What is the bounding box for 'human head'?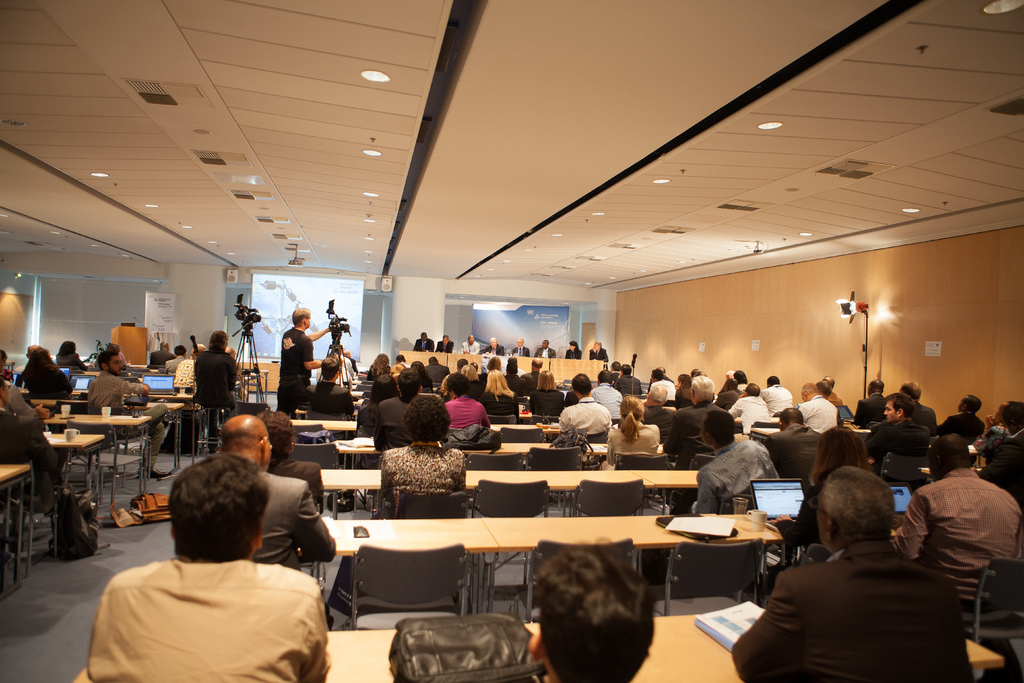
<box>166,452,270,558</box>.
